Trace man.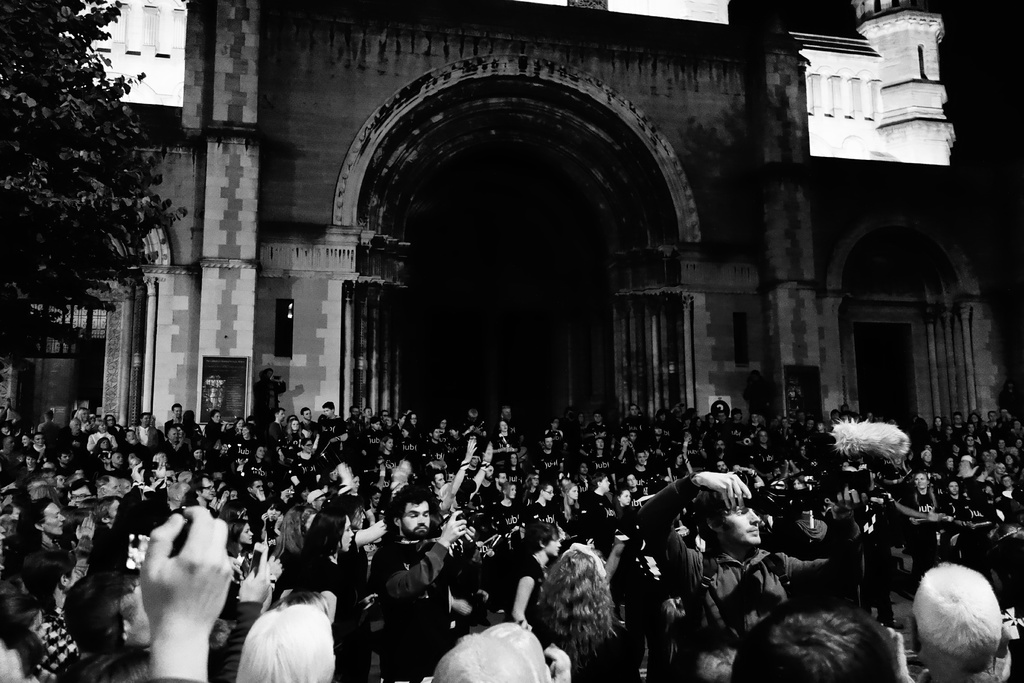
Traced to 366 407 374 422.
